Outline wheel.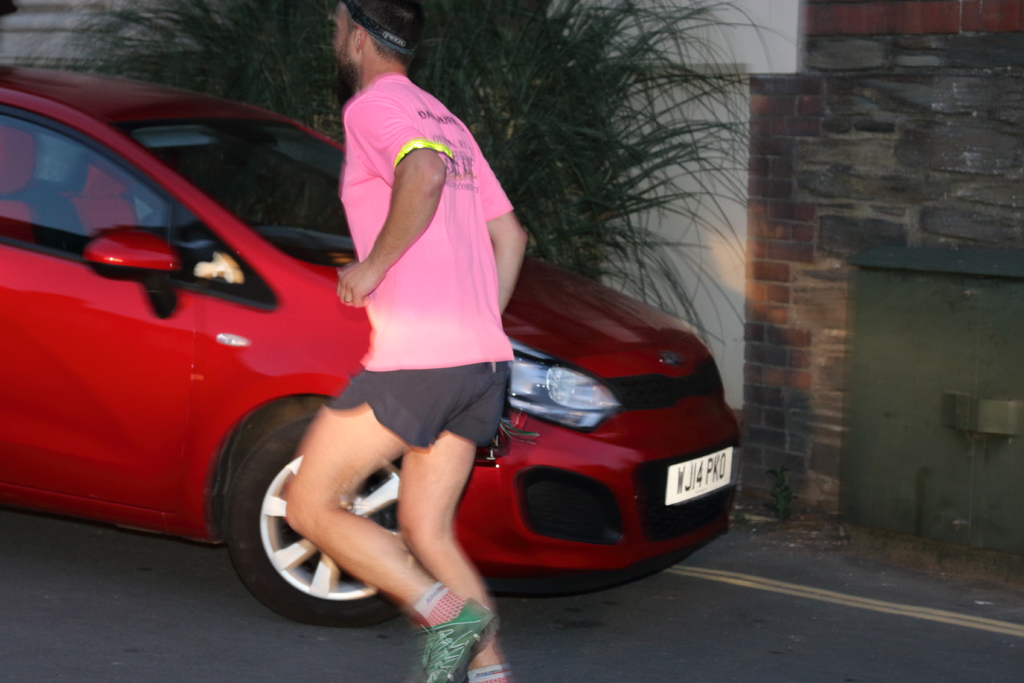
Outline: <box>223,411,425,623</box>.
